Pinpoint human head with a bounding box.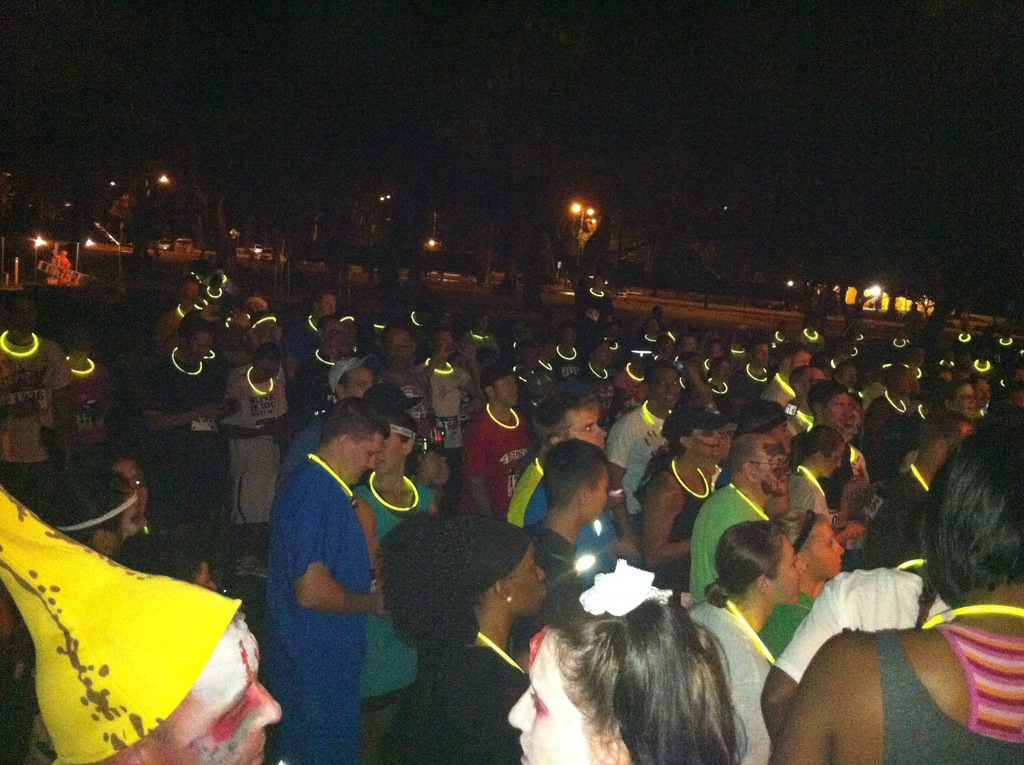
(x1=251, y1=344, x2=282, y2=381).
